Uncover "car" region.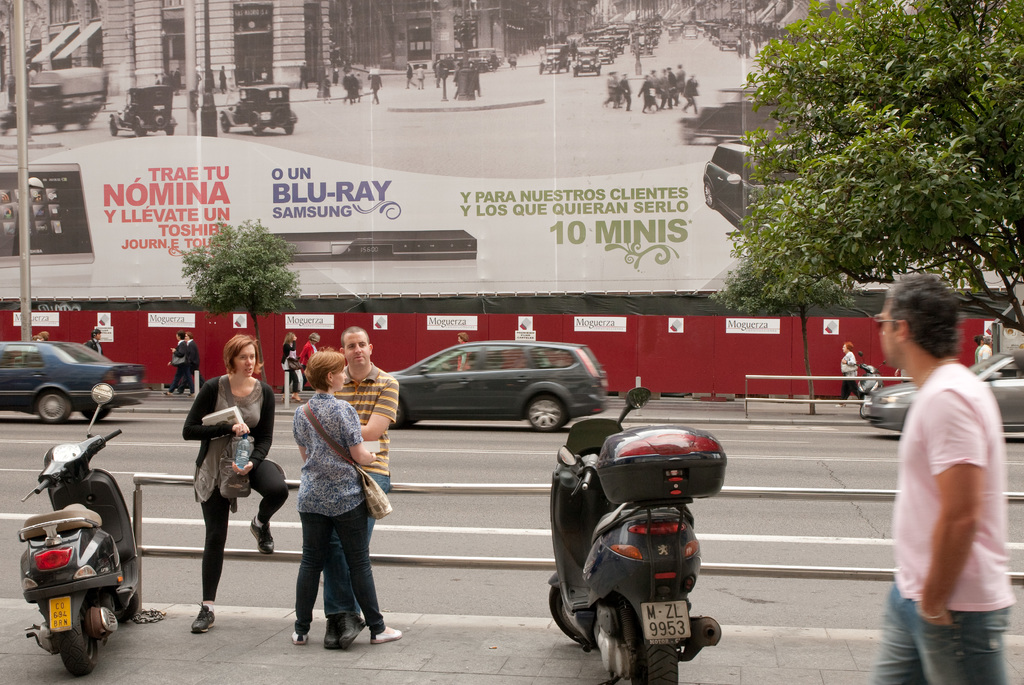
Uncovered: (0,343,150,427).
